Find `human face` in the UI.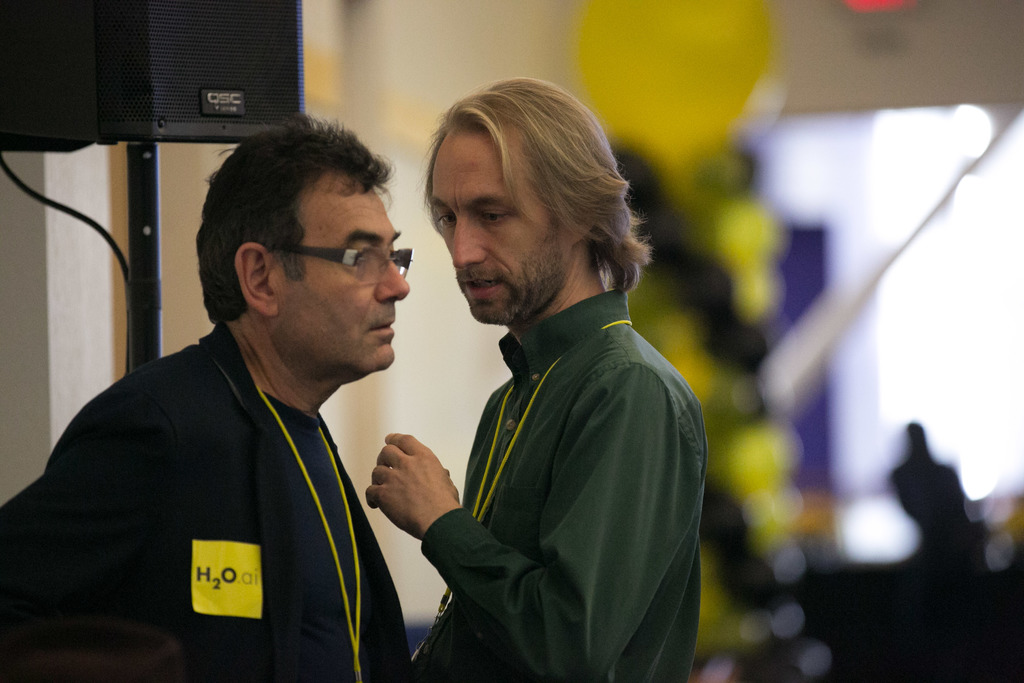
UI element at [left=283, top=177, right=406, bottom=396].
